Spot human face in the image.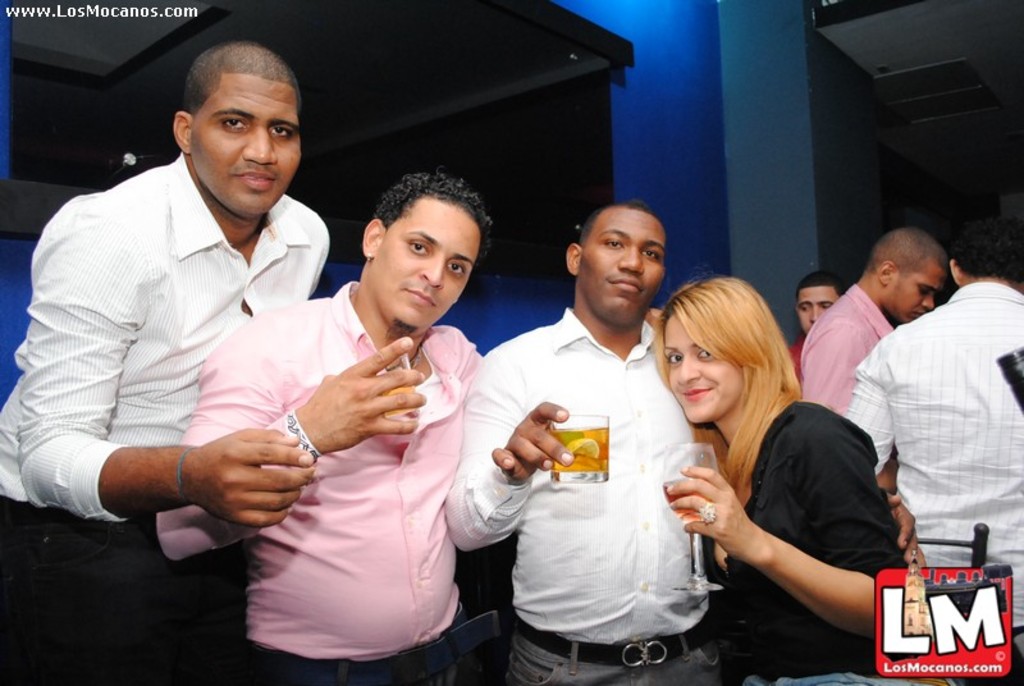
human face found at left=192, top=76, right=302, bottom=214.
